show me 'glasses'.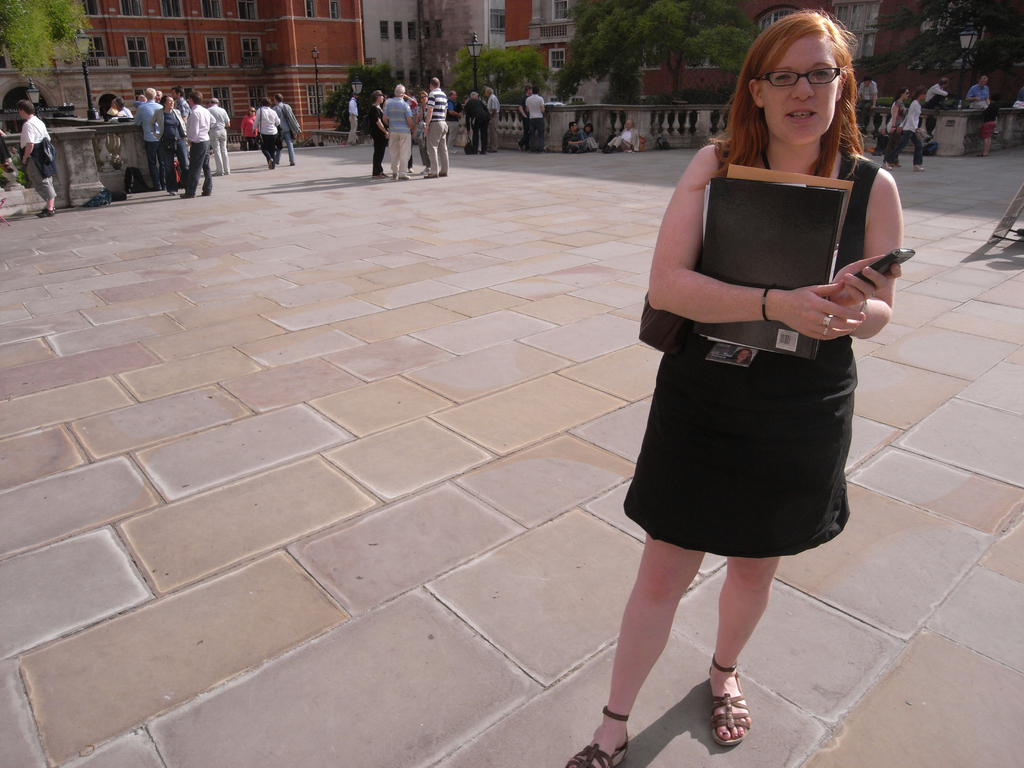
'glasses' is here: {"x1": 757, "y1": 61, "x2": 861, "y2": 89}.
